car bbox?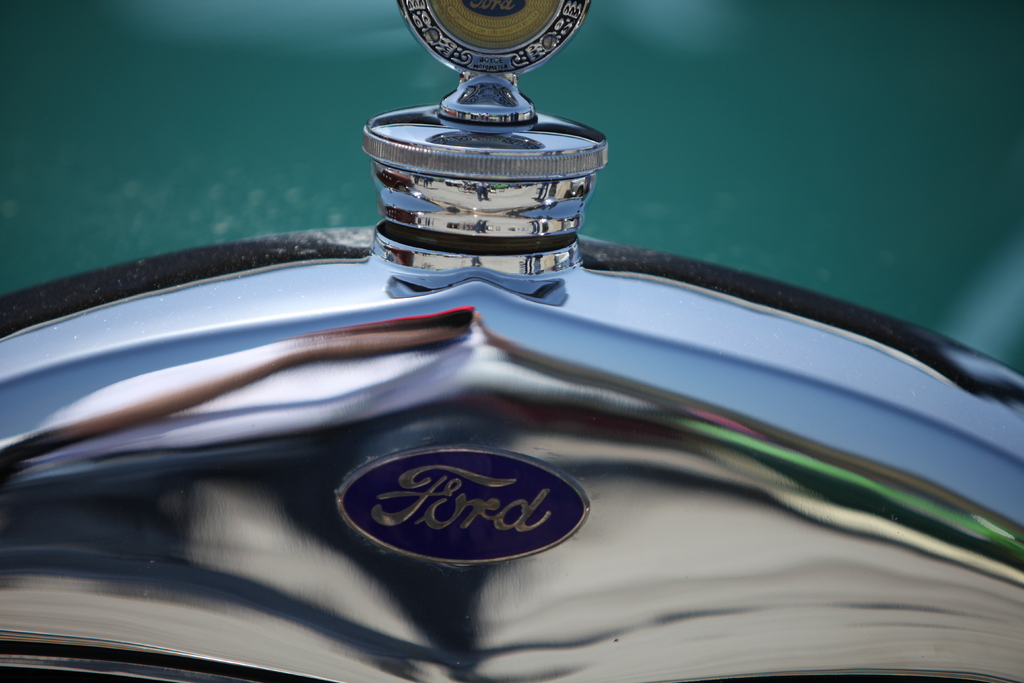
locate(0, 0, 1023, 682)
